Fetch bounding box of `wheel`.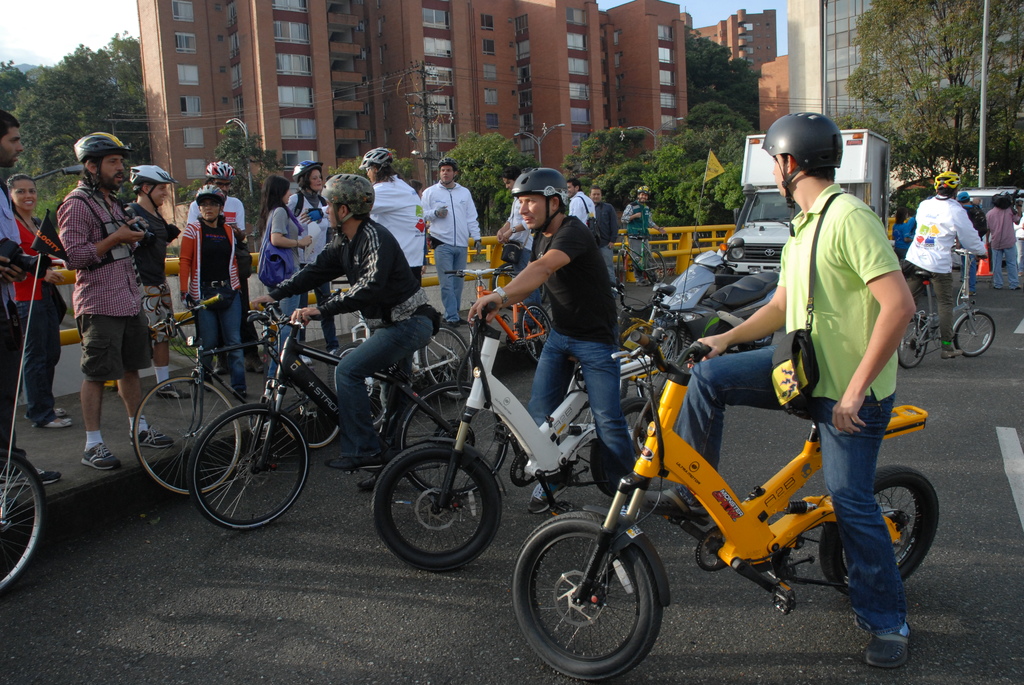
Bbox: 332 338 396 427.
